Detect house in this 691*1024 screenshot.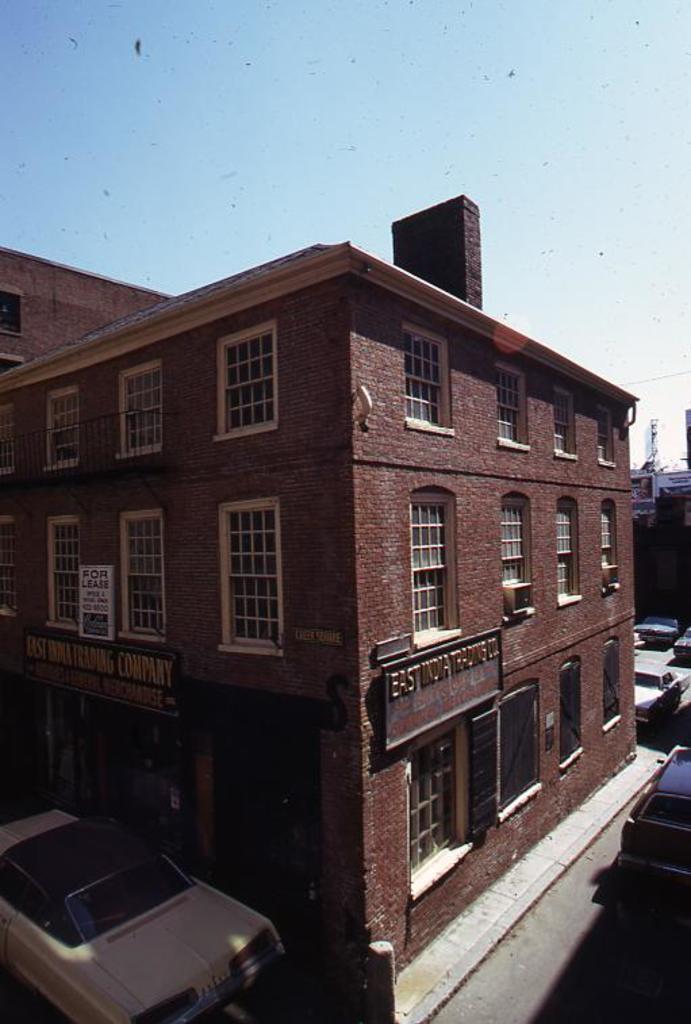
Detection: [x1=11, y1=235, x2=644, y2=1023].
